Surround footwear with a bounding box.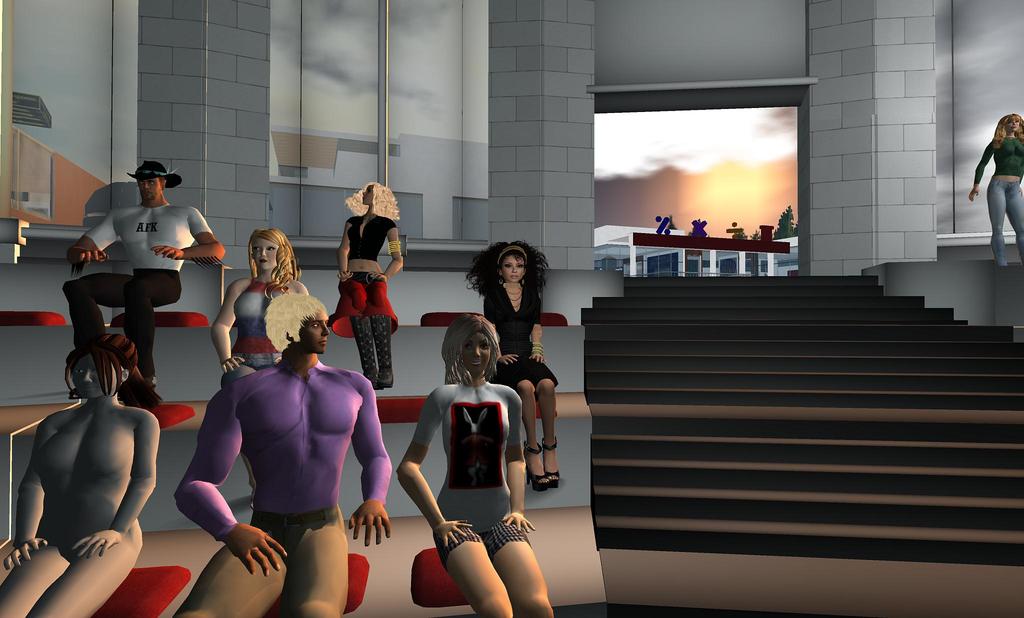
[380, 313, 397, 391].
